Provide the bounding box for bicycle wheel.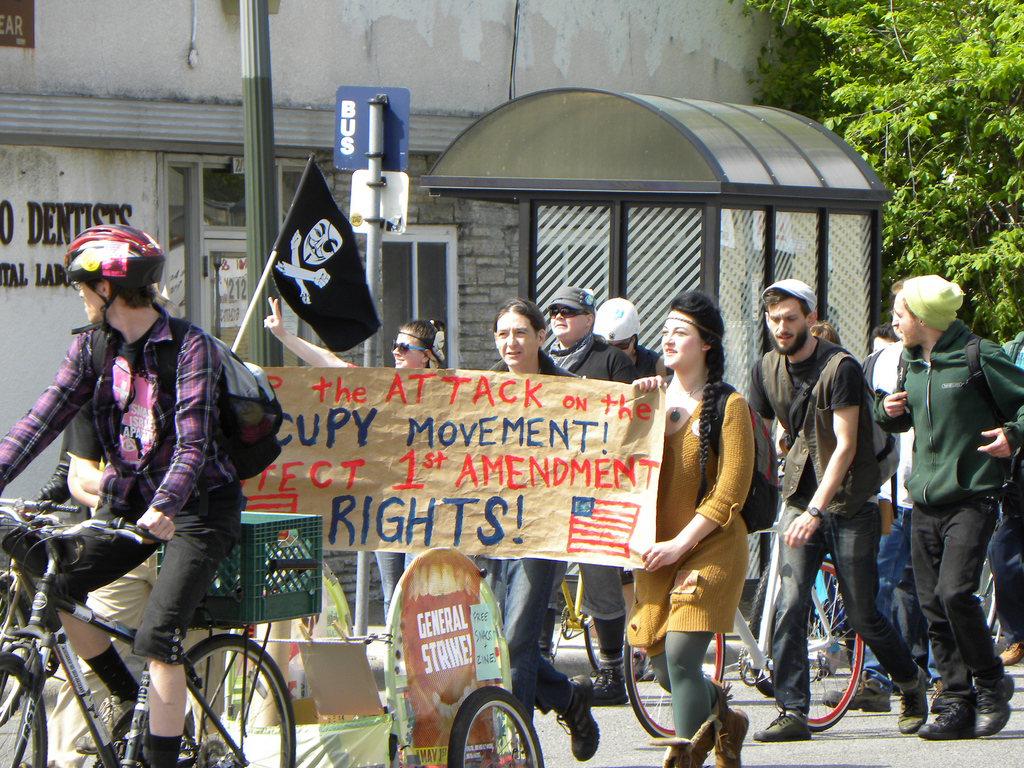
[left=0, top=651, right=49, bottom=767].
